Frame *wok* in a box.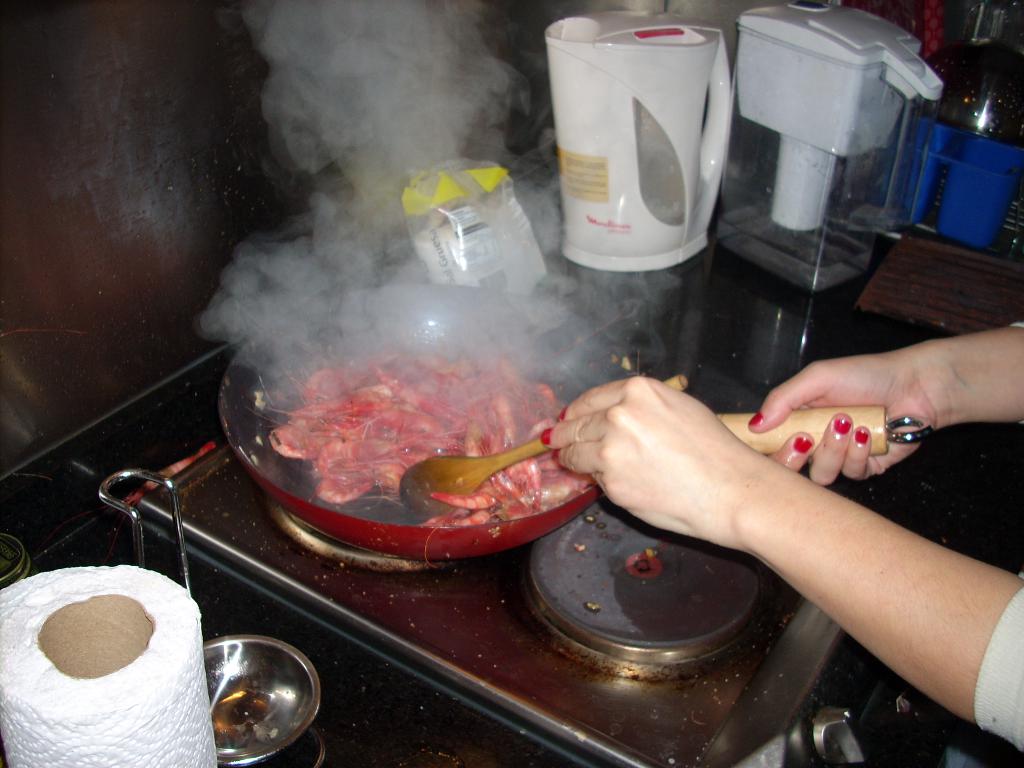
{"x1": 211, "y1": 271, "x2": 937, "y2": 565}.
